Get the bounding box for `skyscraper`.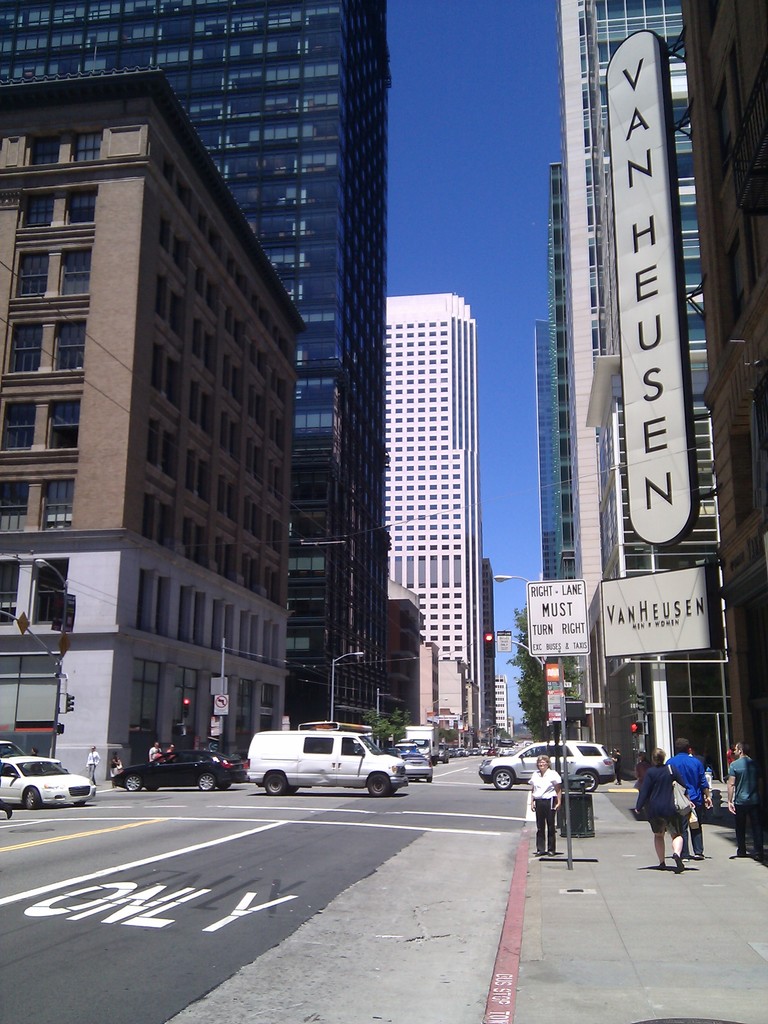
(x1=0, y1=0, x2=392, y2=741).
